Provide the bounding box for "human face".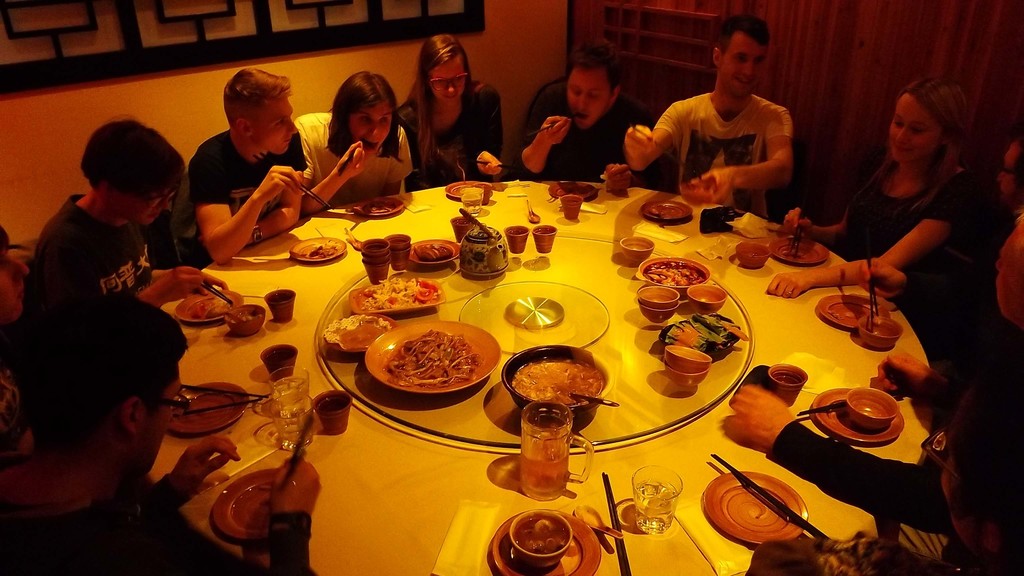
x1=430 y1=56 x2=461 y2=102.
